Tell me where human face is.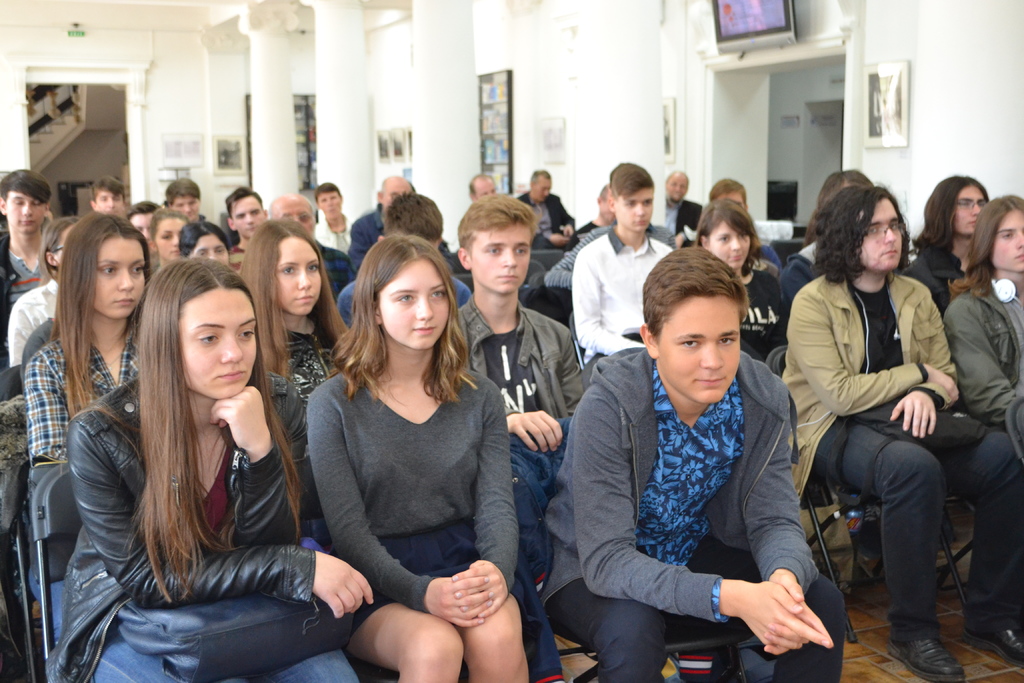
human face is at 89/181/128/215.
